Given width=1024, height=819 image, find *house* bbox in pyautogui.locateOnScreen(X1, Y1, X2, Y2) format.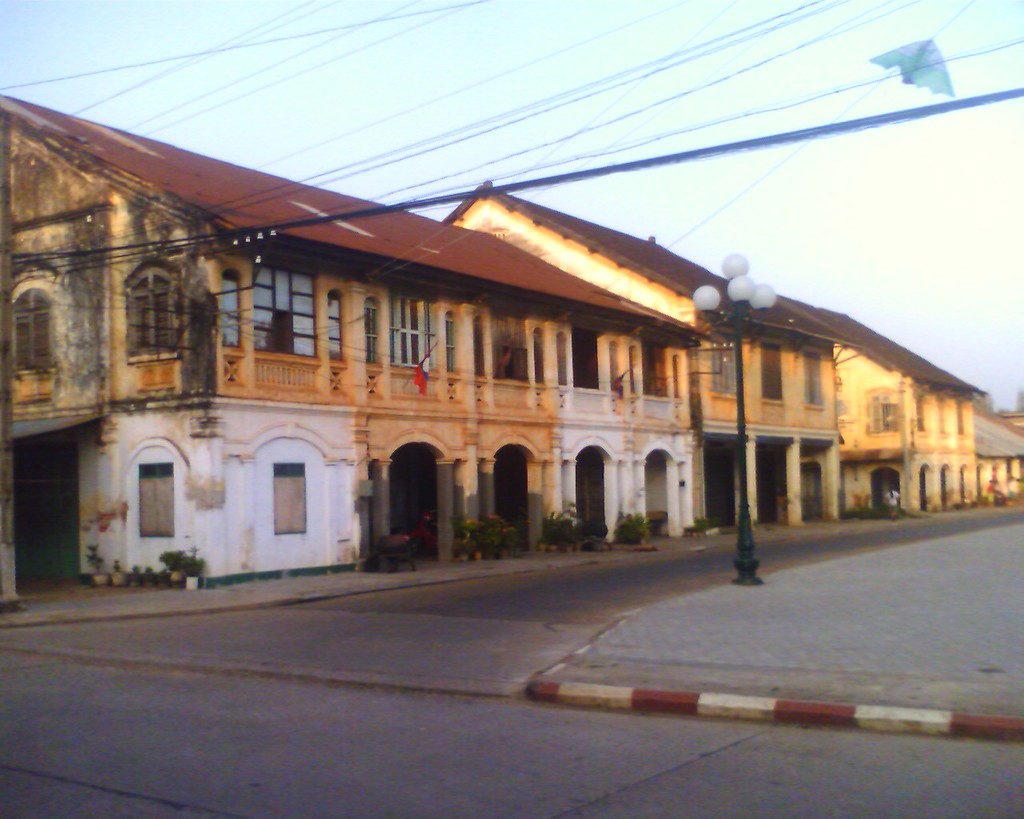
pyautogui.locateOnScreen(0, 94, 710, 613).
